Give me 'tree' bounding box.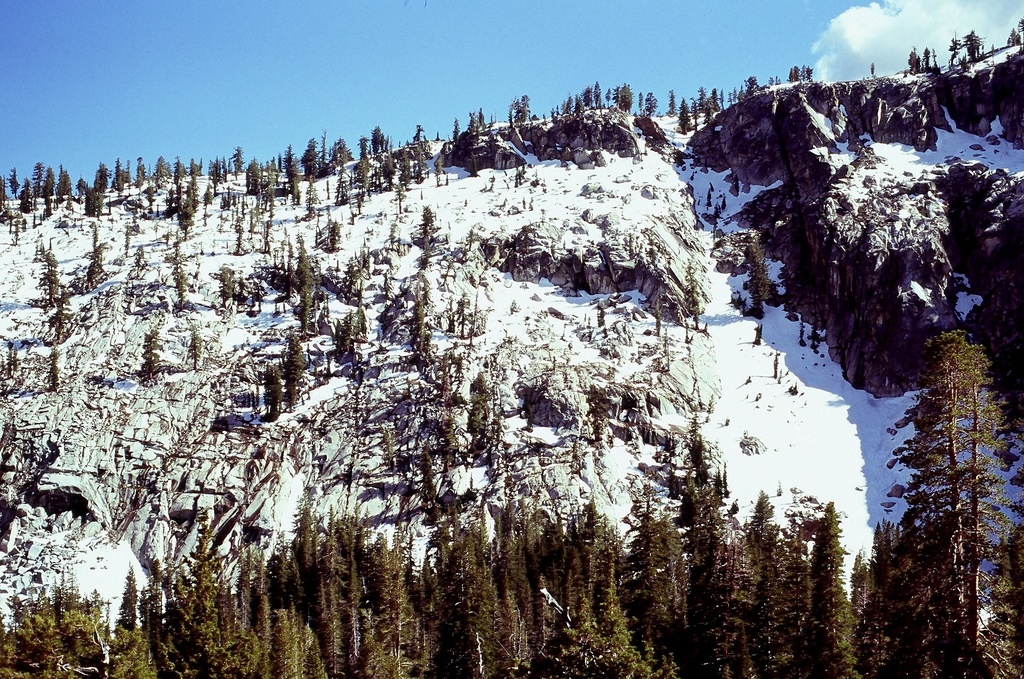
select_region(334, 316, 353, 369).
